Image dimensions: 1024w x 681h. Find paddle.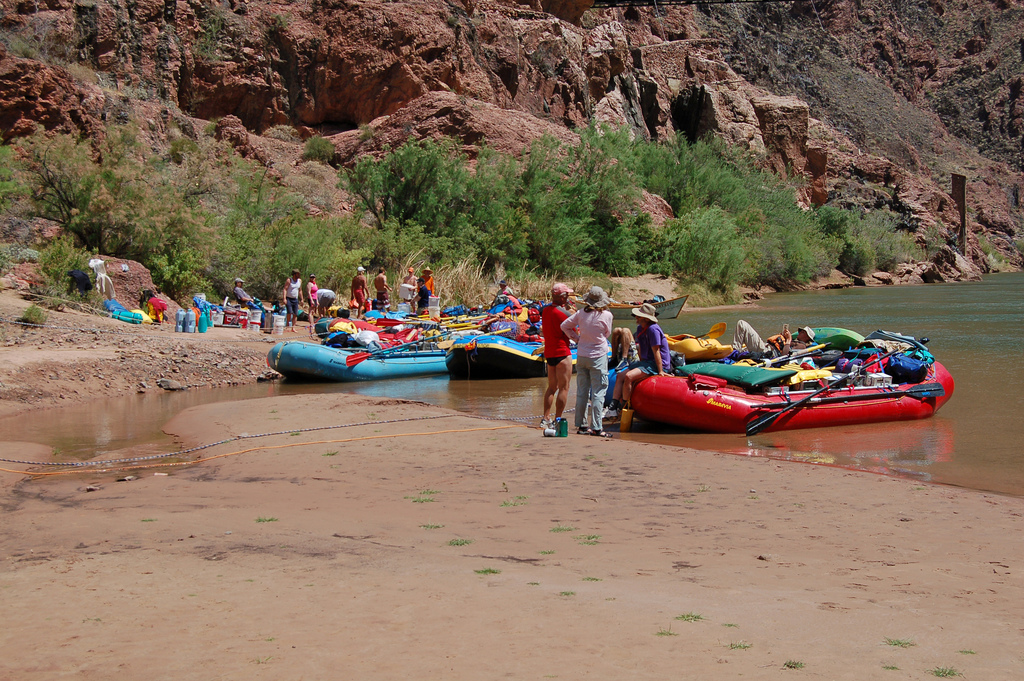
pyautogui.locateOnScreen(737, 370, 856, 436).
